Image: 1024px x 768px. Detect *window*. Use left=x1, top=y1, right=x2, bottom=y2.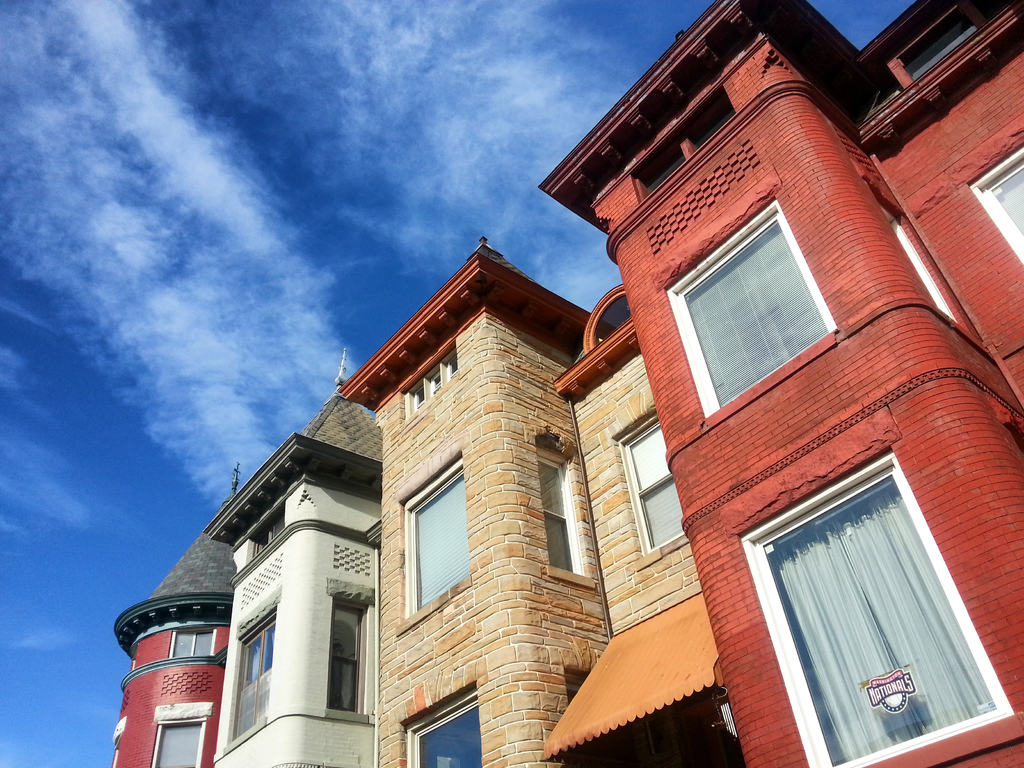
left=718, top=444, right=1023, bottom=767.
